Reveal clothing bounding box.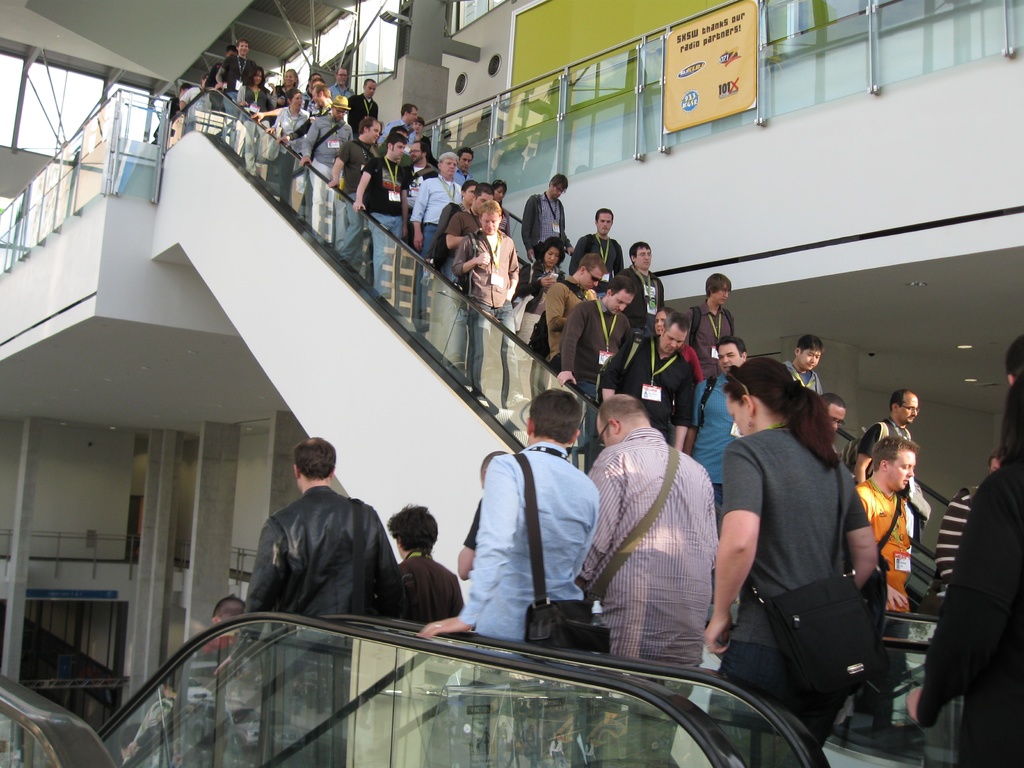
Revealed: (left=417, top=175, right=466, bottom=316).
